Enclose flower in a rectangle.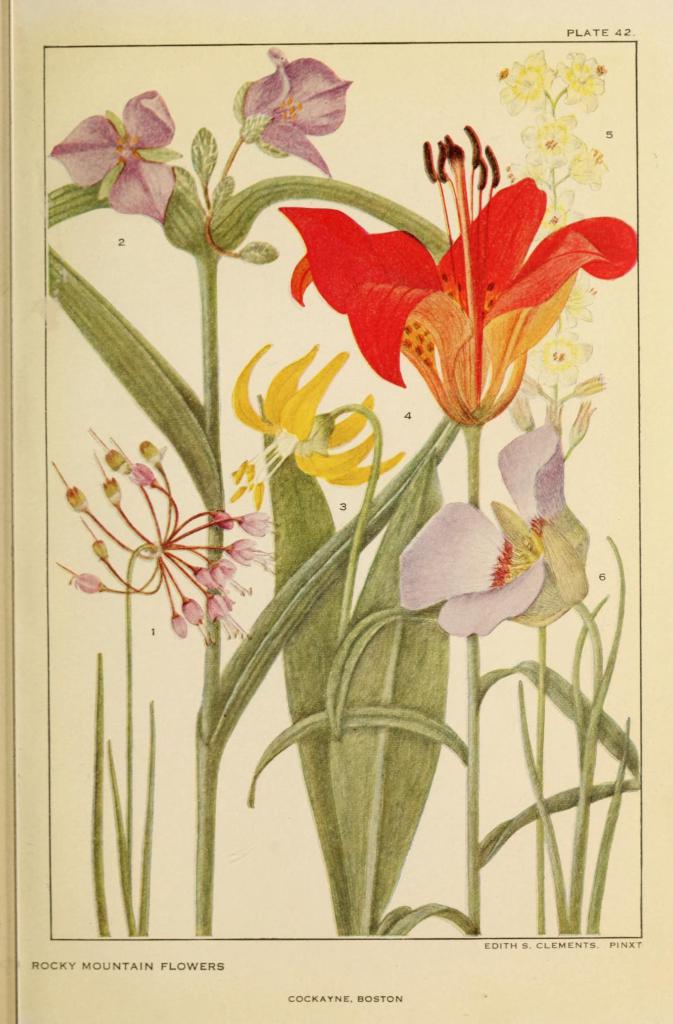
rect(226, 44, 359, 148).
